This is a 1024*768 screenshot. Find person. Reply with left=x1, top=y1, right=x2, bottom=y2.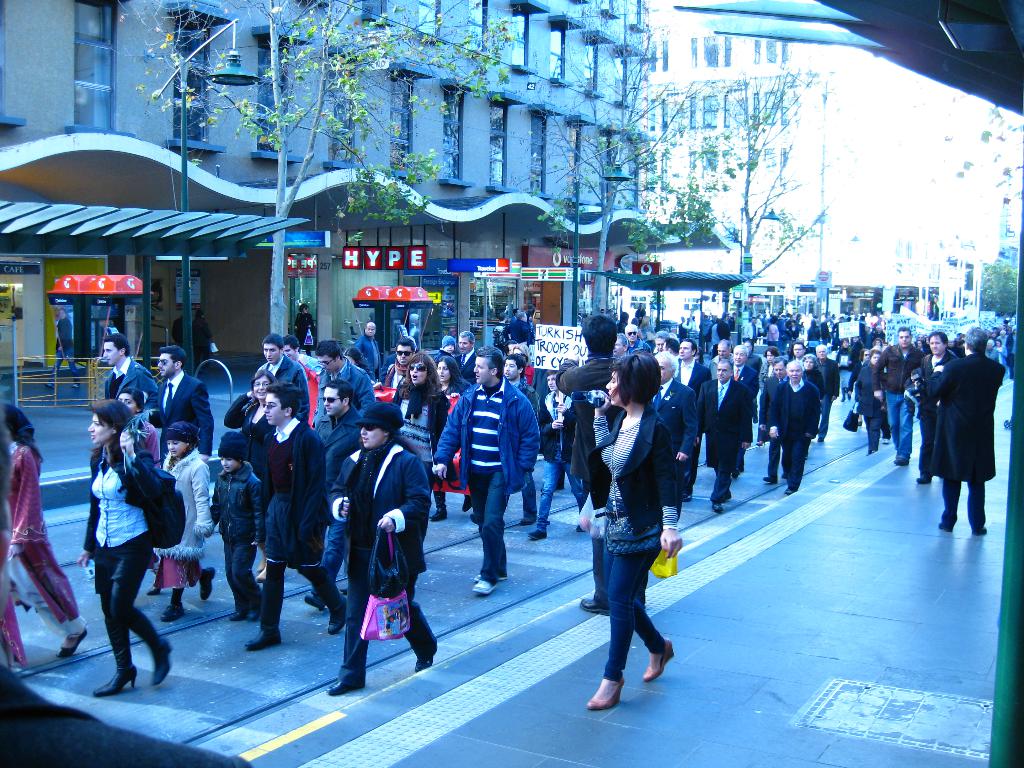
left=851, top=348, right=885, bottom=455.
